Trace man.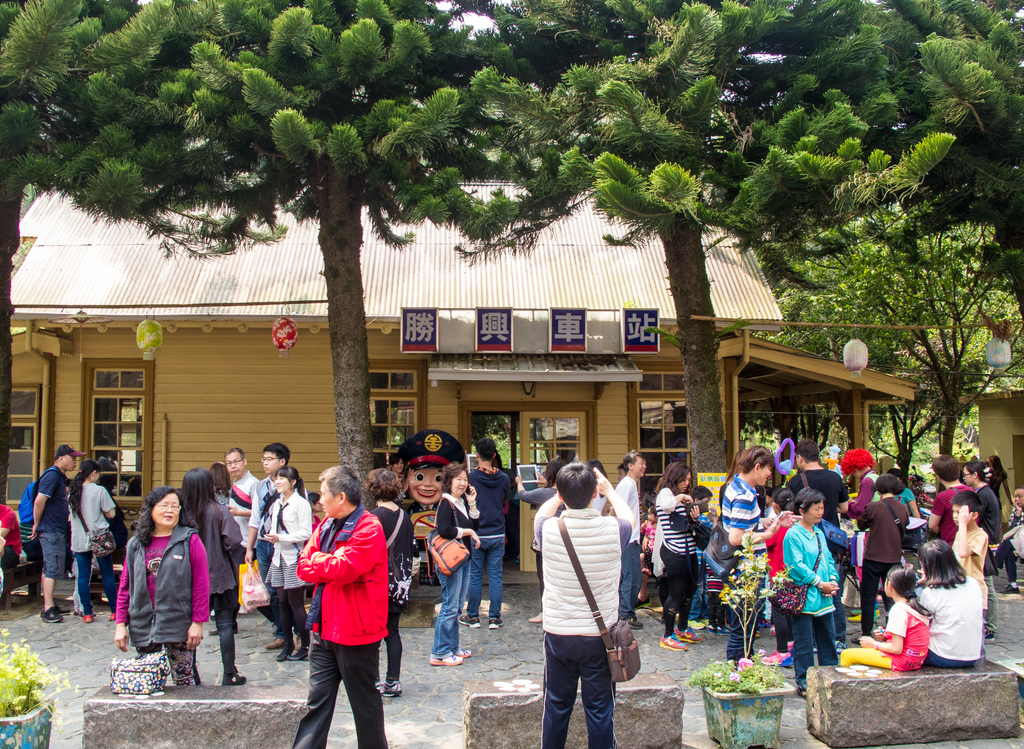
Traced to (left=29, top=443, right=81, bottom=618).
